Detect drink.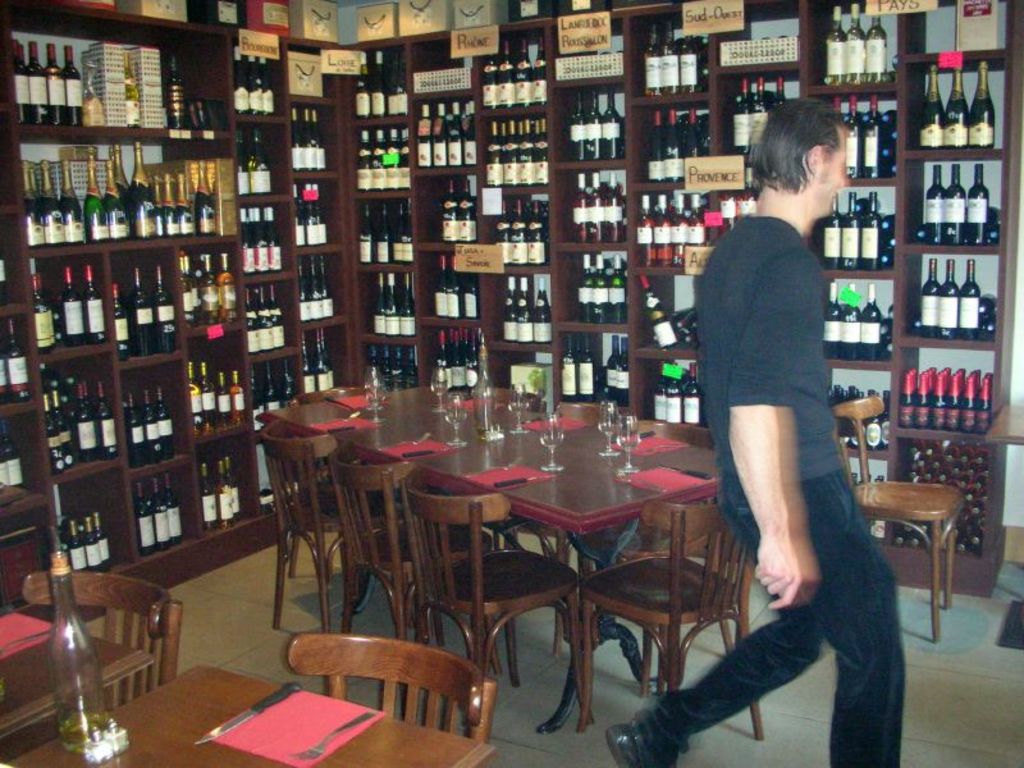
Detected at Rect(530, 37, 549, 105).
